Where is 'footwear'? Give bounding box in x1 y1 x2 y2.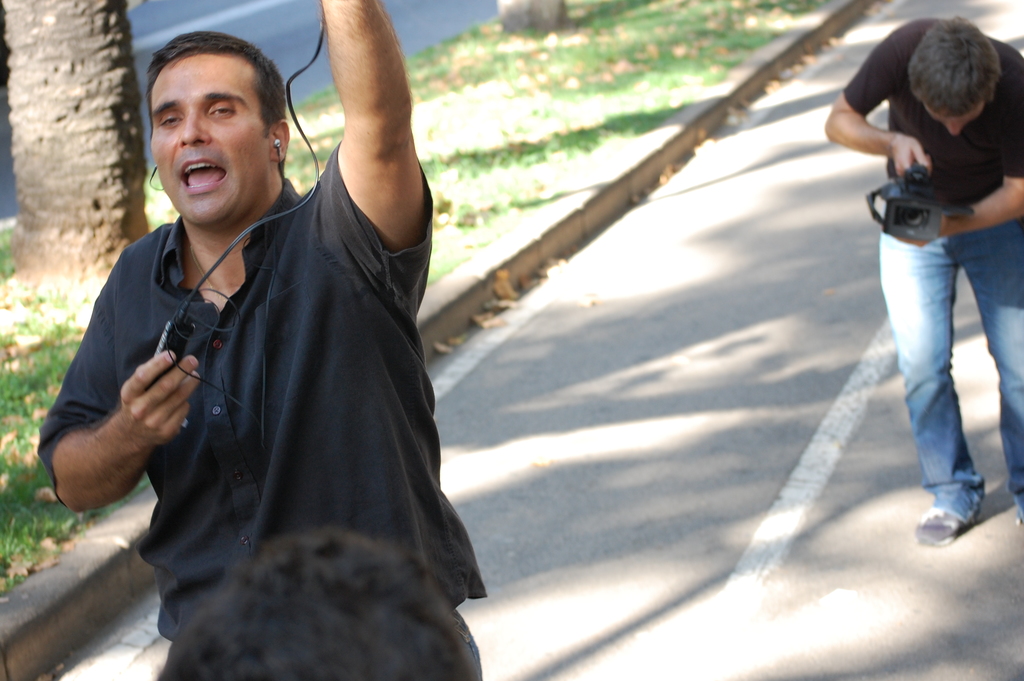
915 505 970 544.
